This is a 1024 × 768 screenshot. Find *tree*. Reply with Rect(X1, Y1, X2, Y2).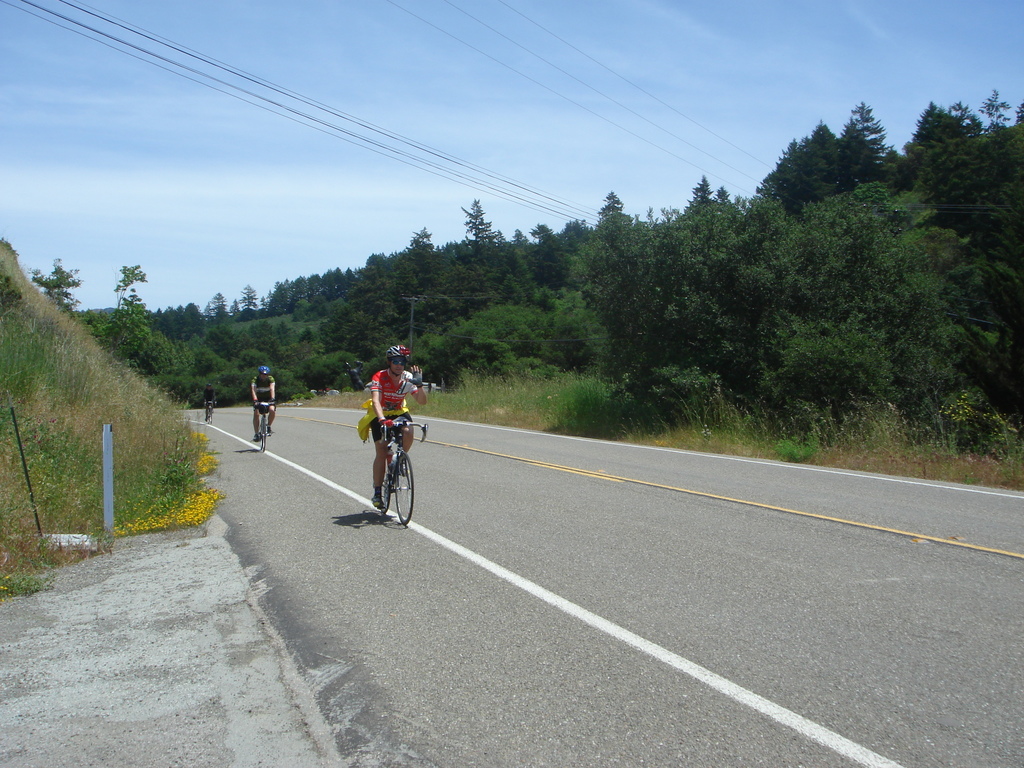
Rect(430, 253, 498, 415).
